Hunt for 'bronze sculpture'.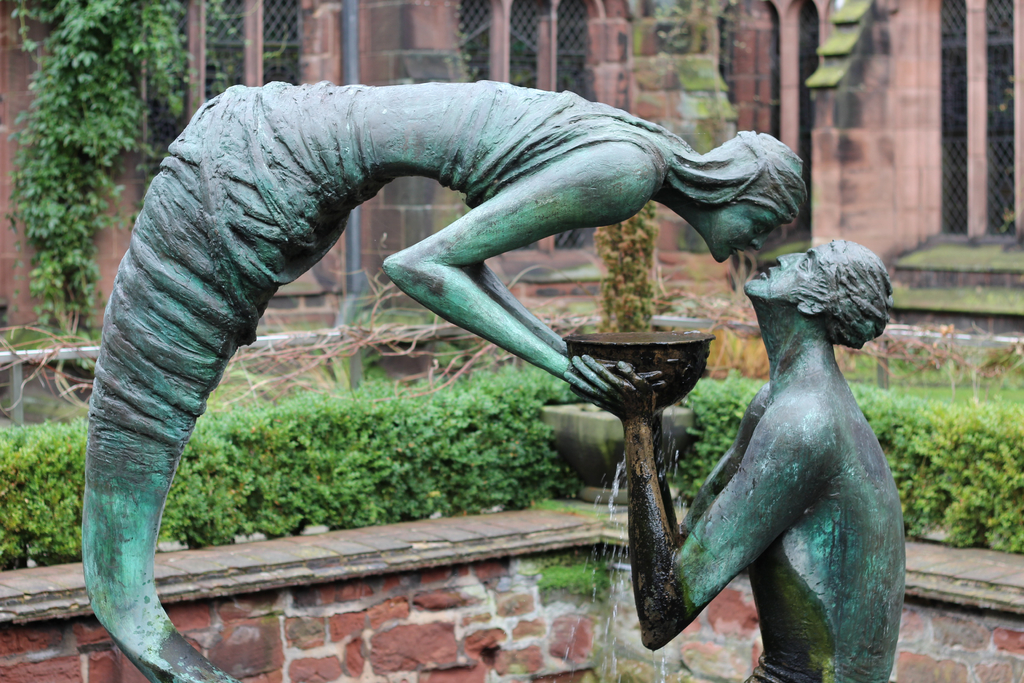
Hunted down at detection(594, 236, 879, 626).
